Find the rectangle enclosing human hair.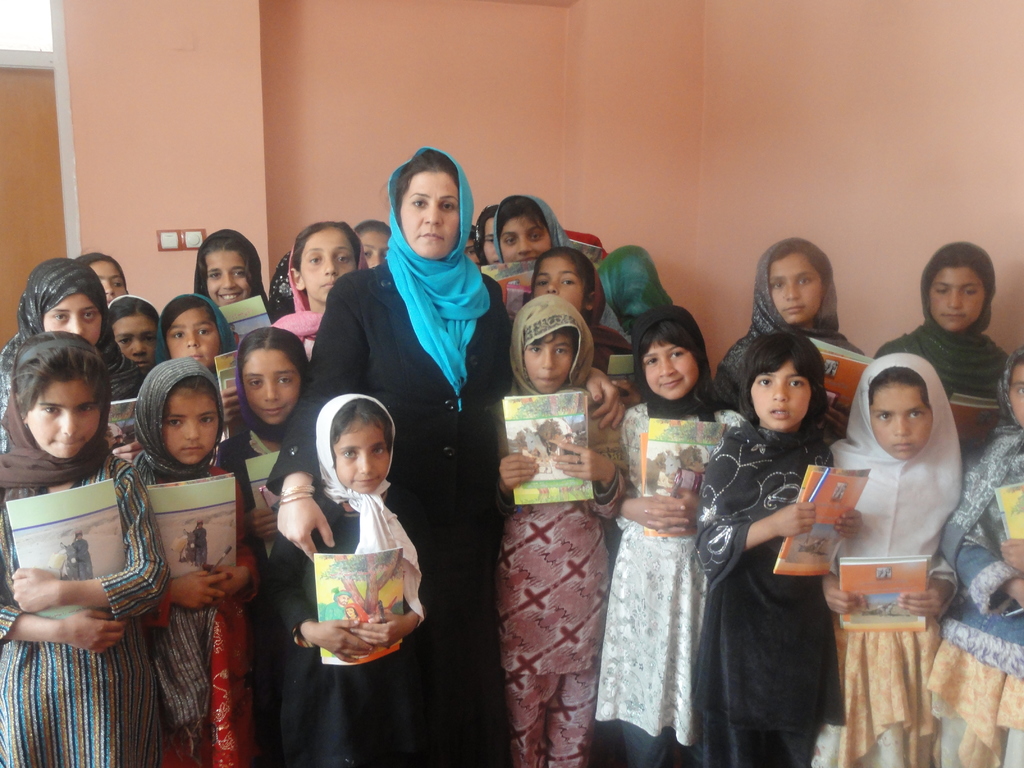
758, 240, 833, 280.
